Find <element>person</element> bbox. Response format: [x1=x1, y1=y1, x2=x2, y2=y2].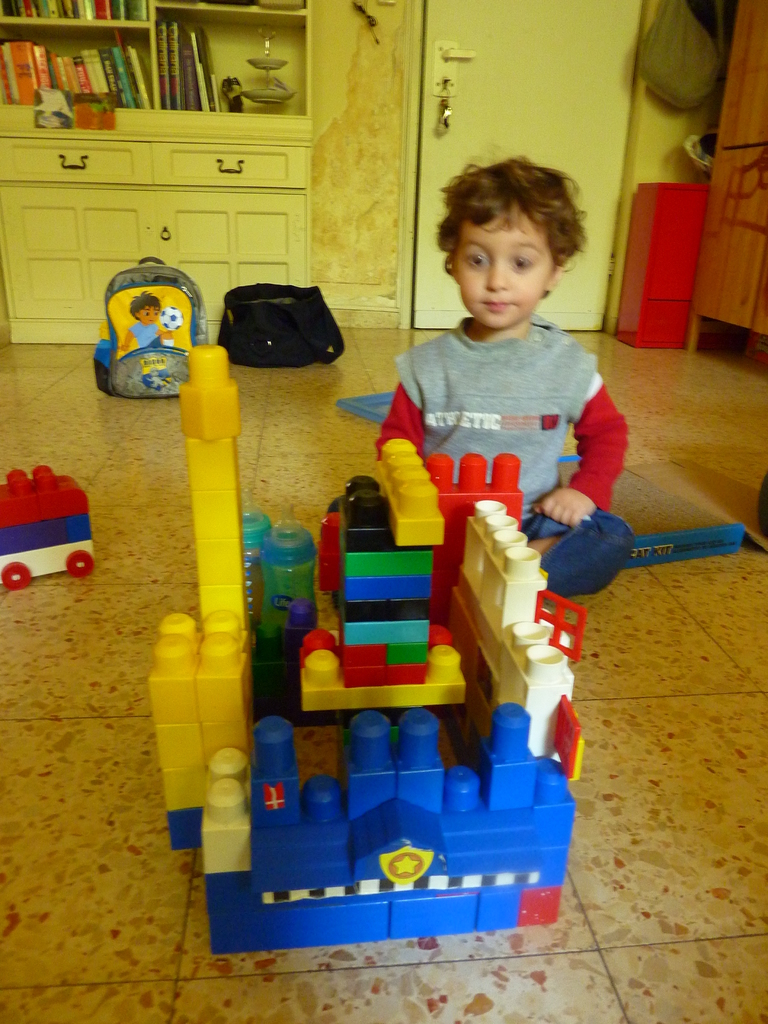
[x1=362, y1=162, x2=630, y2=589].
